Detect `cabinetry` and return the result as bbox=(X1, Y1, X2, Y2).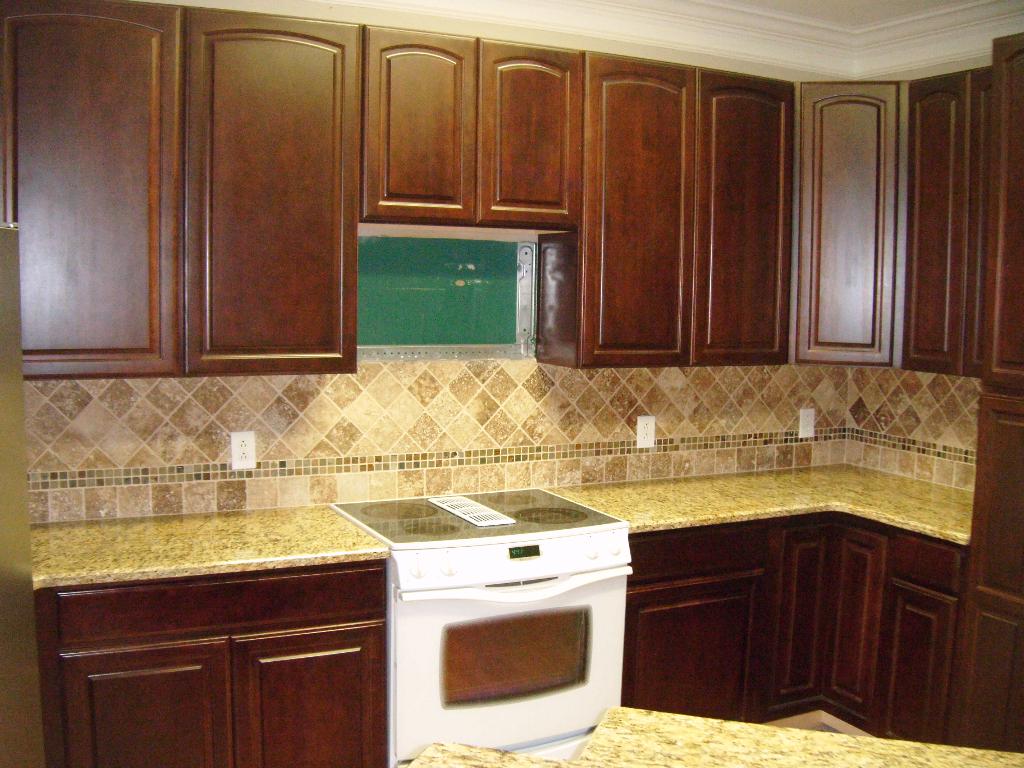
bbox=(982, 26, 1023, 395).
